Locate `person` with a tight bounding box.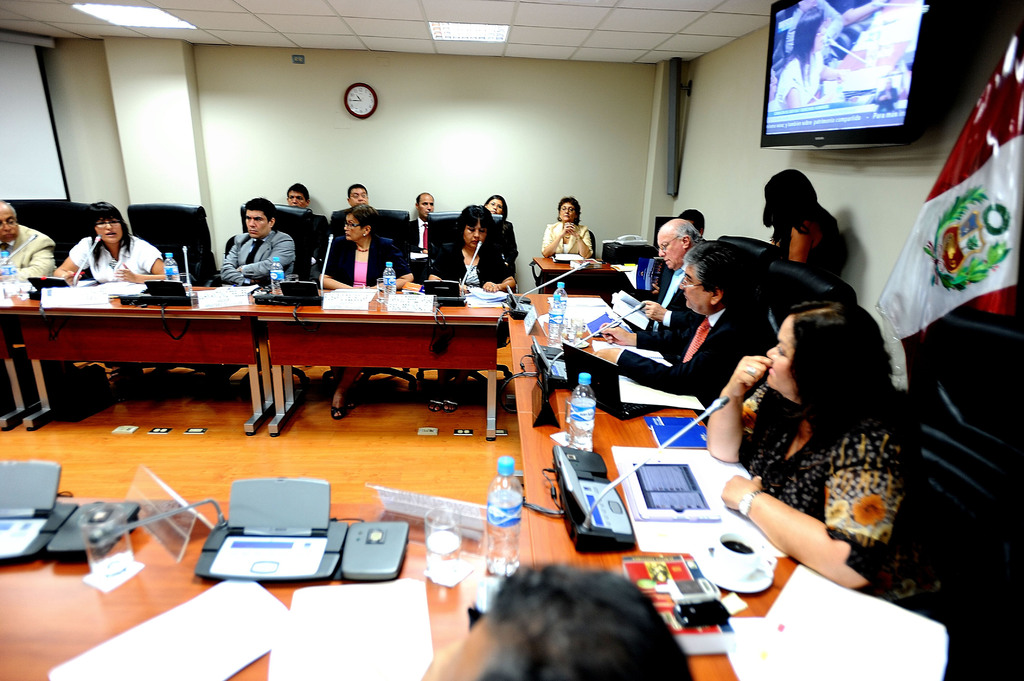
(x1=217, y1=196, x2=288, y2=294).
